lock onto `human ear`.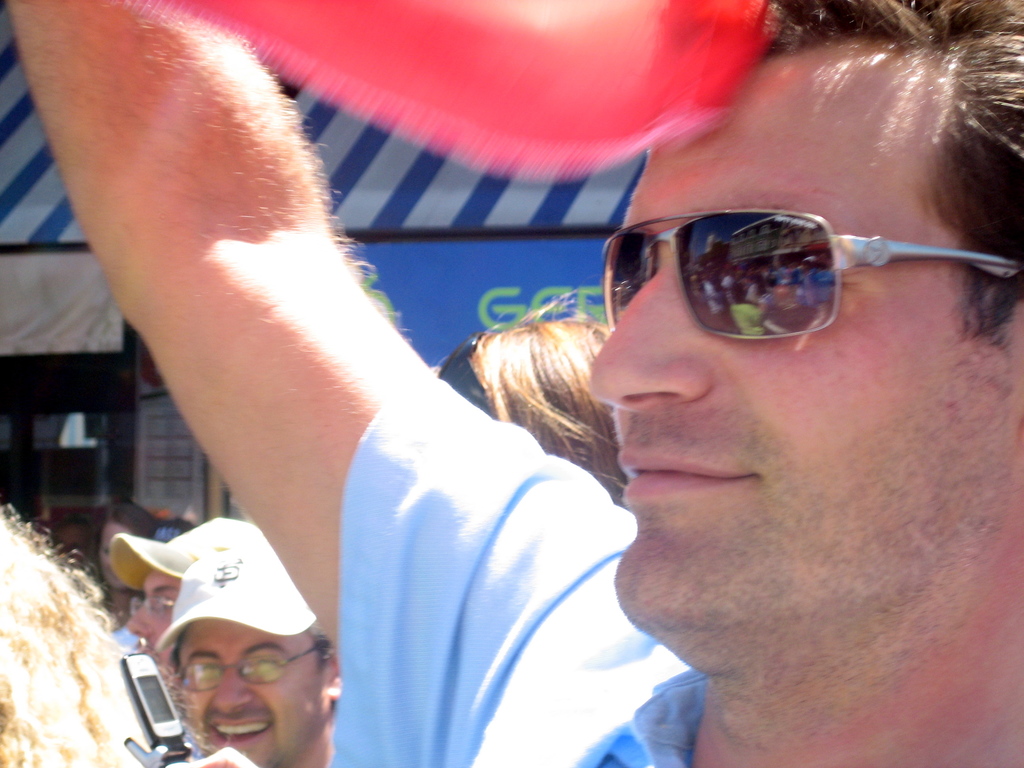
Locked: <bbox>326, 663, 340, 695</bbox>.
